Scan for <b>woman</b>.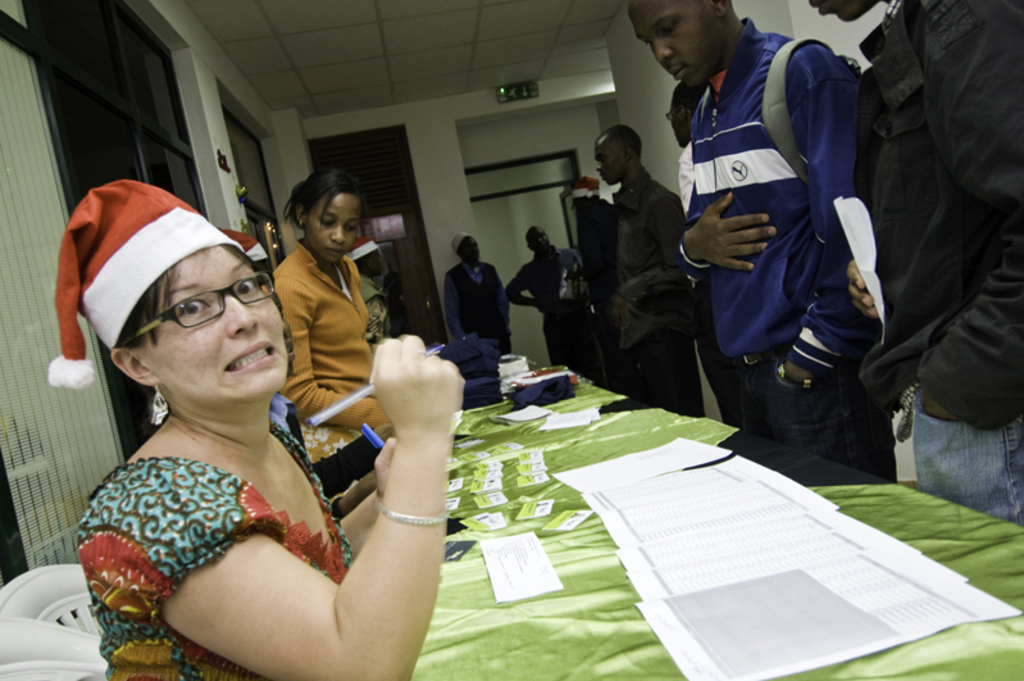
Scan result: 274:173:399:469.
